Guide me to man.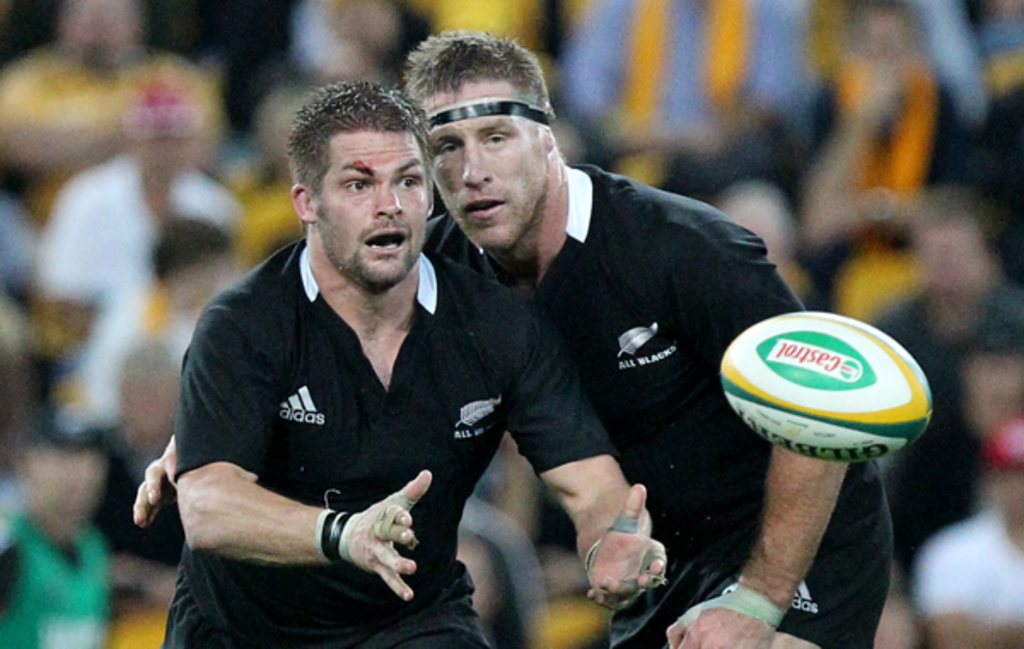
Guidance: 131, 27, 896, 647.
